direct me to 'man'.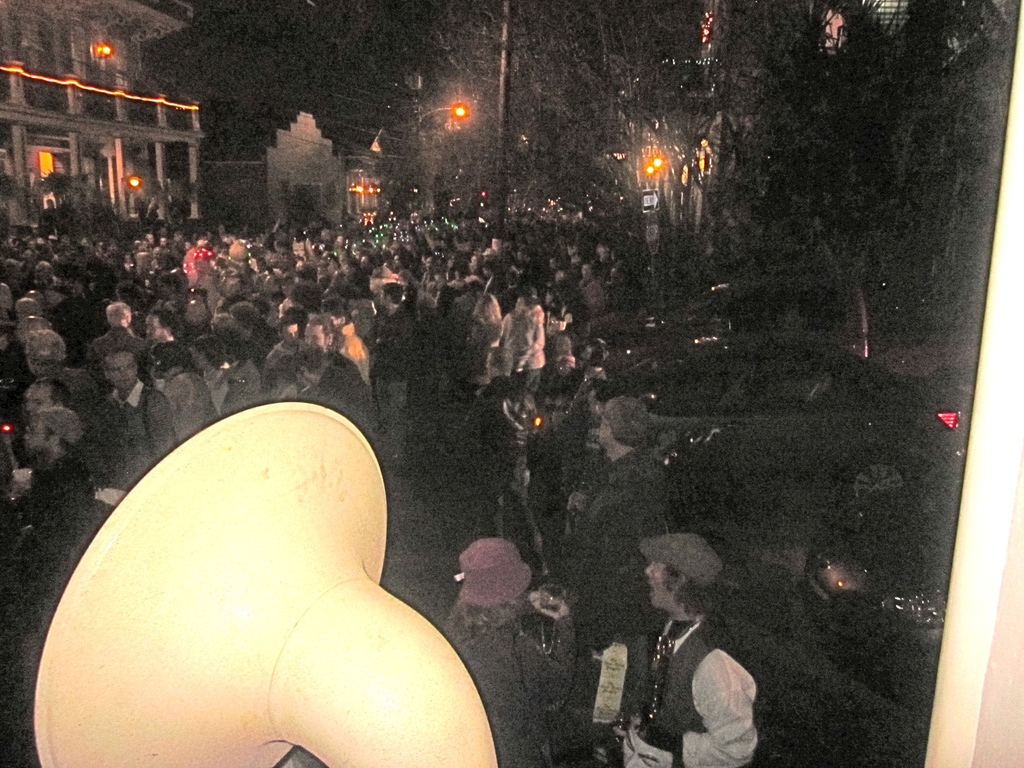
Direction: (307, 319, 364, 379).
